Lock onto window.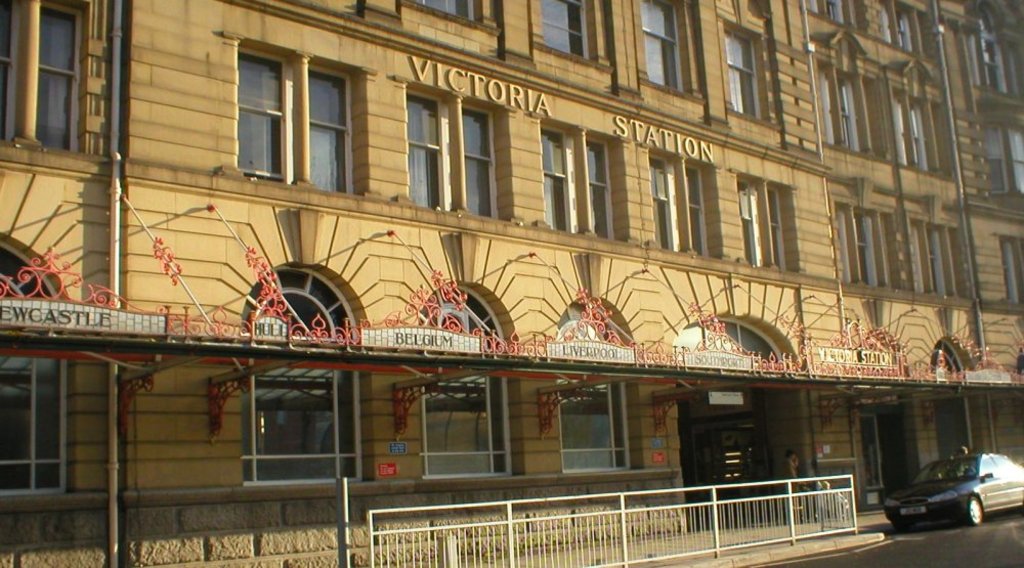
Locked: bbox(422, 0, 476, 26).
